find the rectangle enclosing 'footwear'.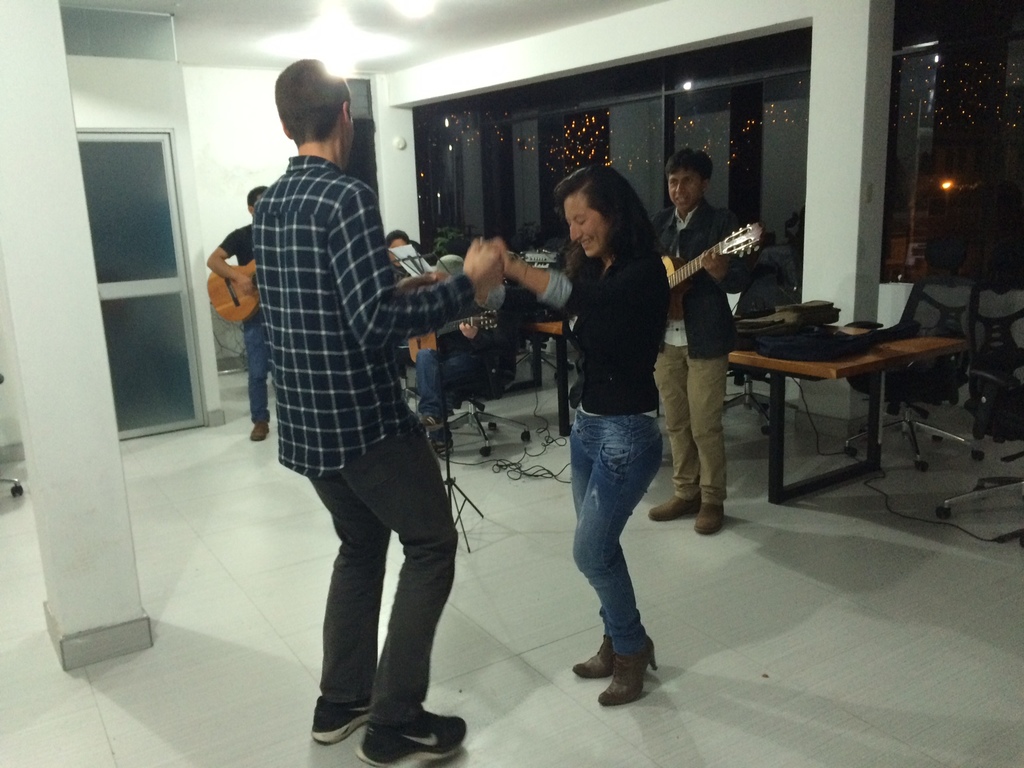
[x1=694, y1=501, x2=726, y2=534].
